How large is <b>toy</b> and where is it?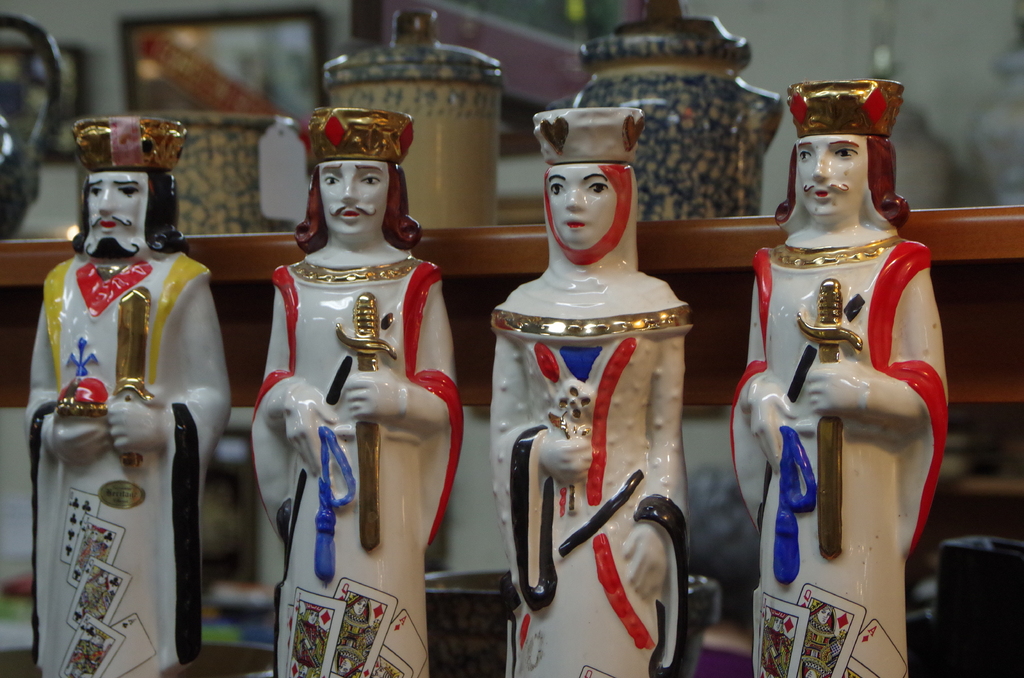
Bounding box: 713,90,959,645.
